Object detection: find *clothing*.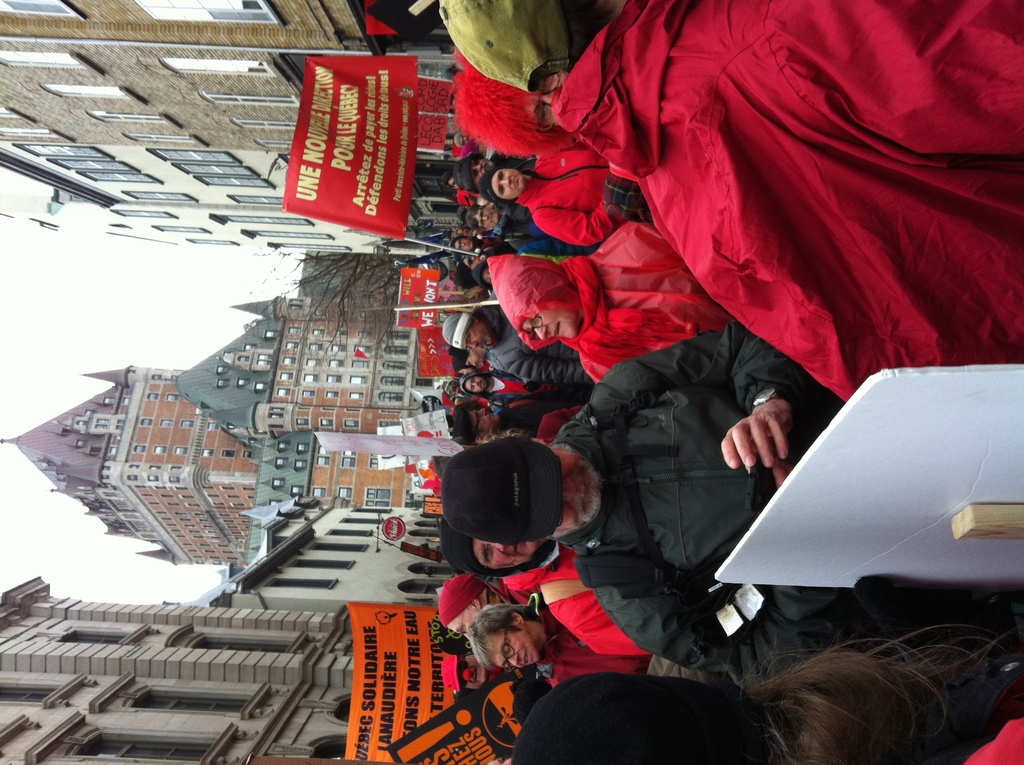
579, 216, 744, 387.
